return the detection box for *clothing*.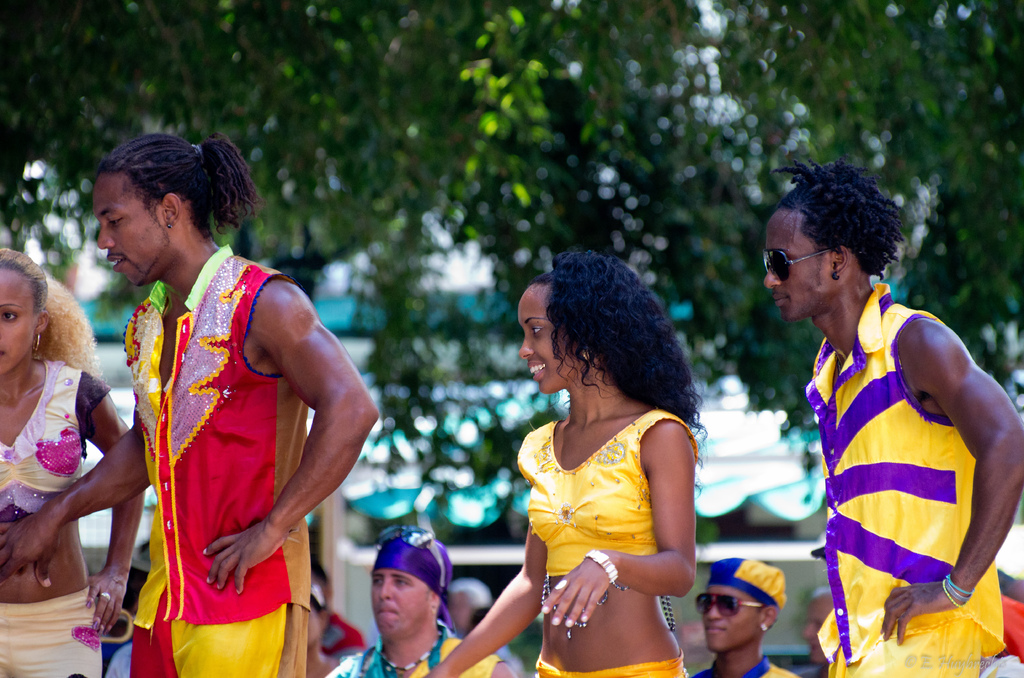
l=509, t=409, r=692, b=677.
